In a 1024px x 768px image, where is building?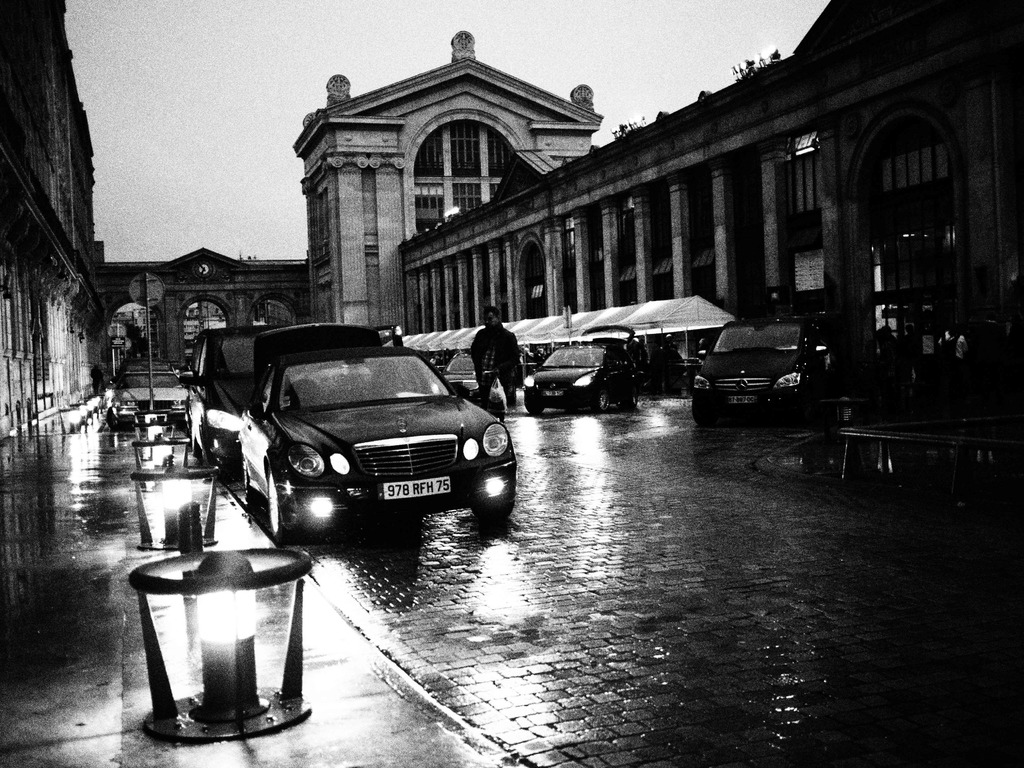
detection(0, 0, 104, 462).
